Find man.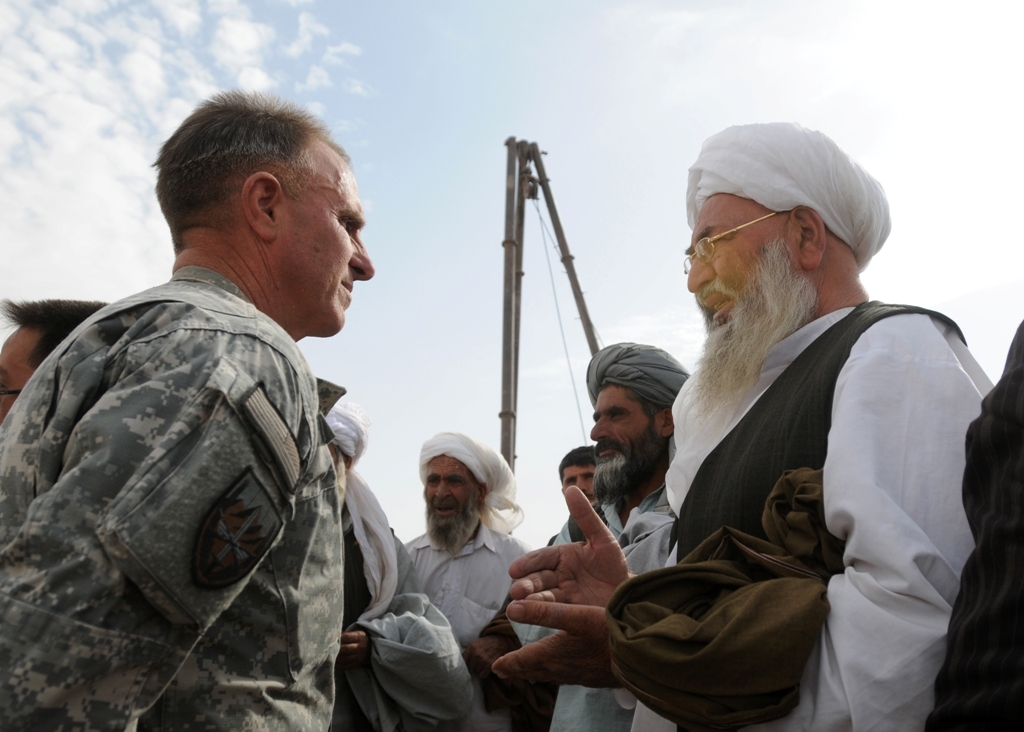
<box>502,125,1000,731</box>.
